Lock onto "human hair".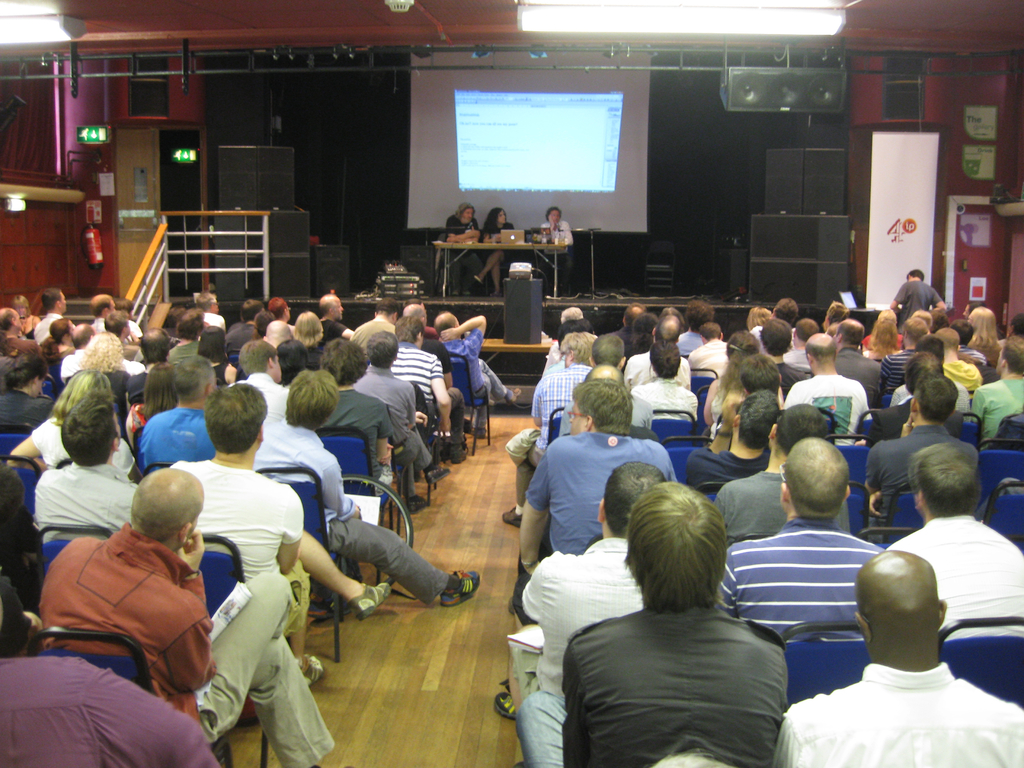
Locked: [52, 371, 113, 426].
